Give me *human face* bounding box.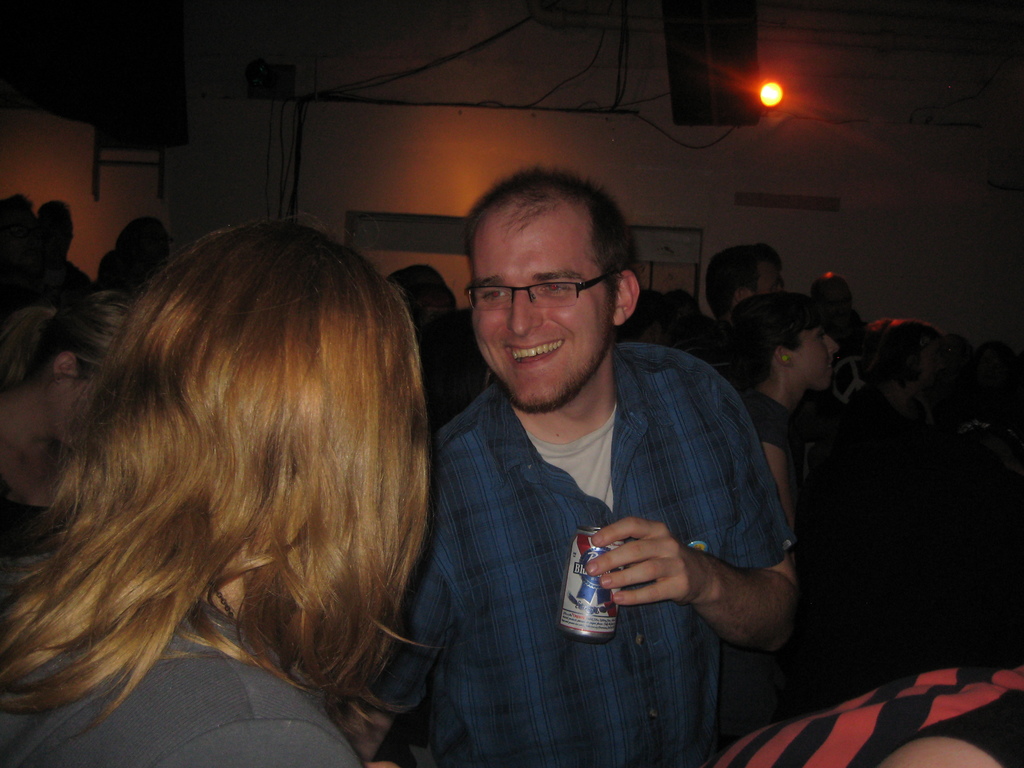
750:262:782:292.
